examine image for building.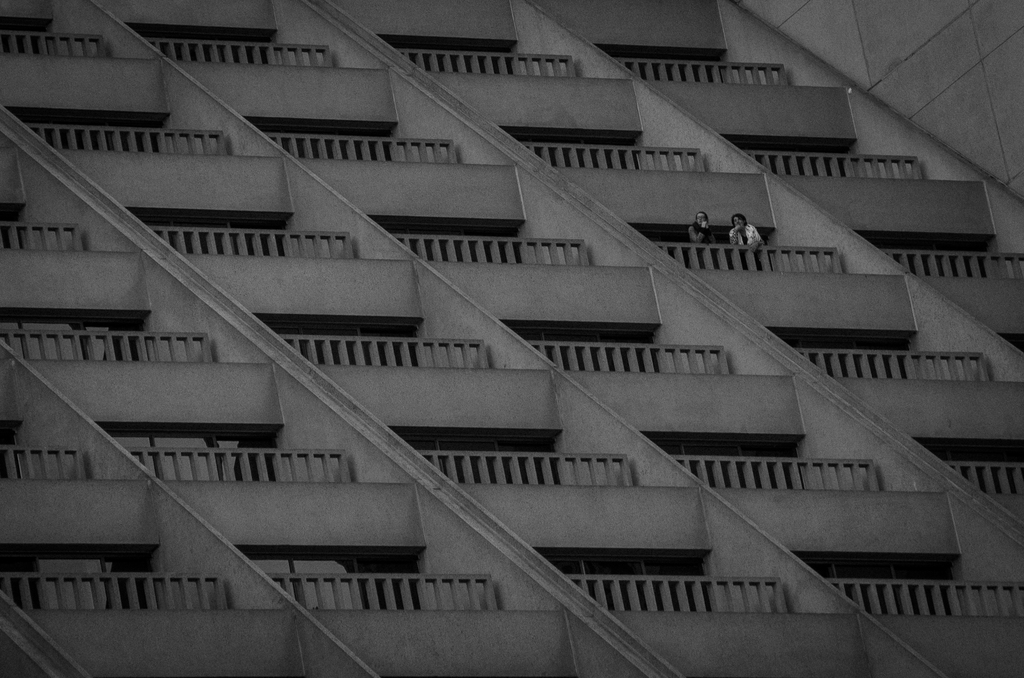
Examination result: <bbox>0, 0, 1023, 677</bbox>.
